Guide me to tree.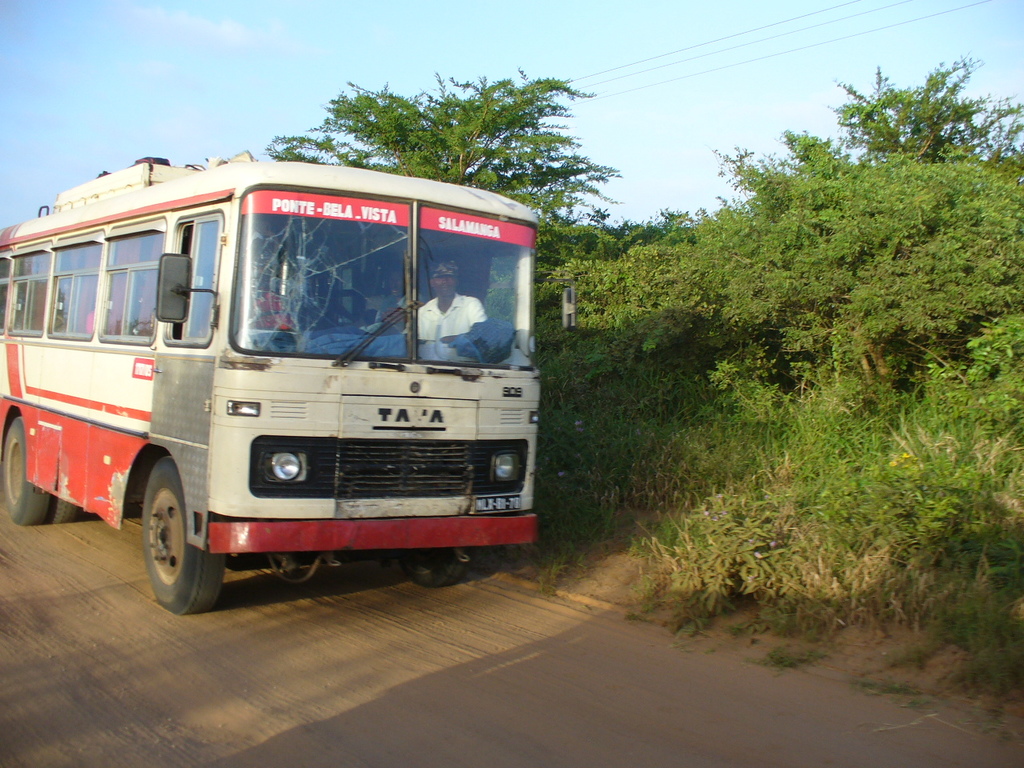
Guidance: crop(261, 65, 627, 215).
